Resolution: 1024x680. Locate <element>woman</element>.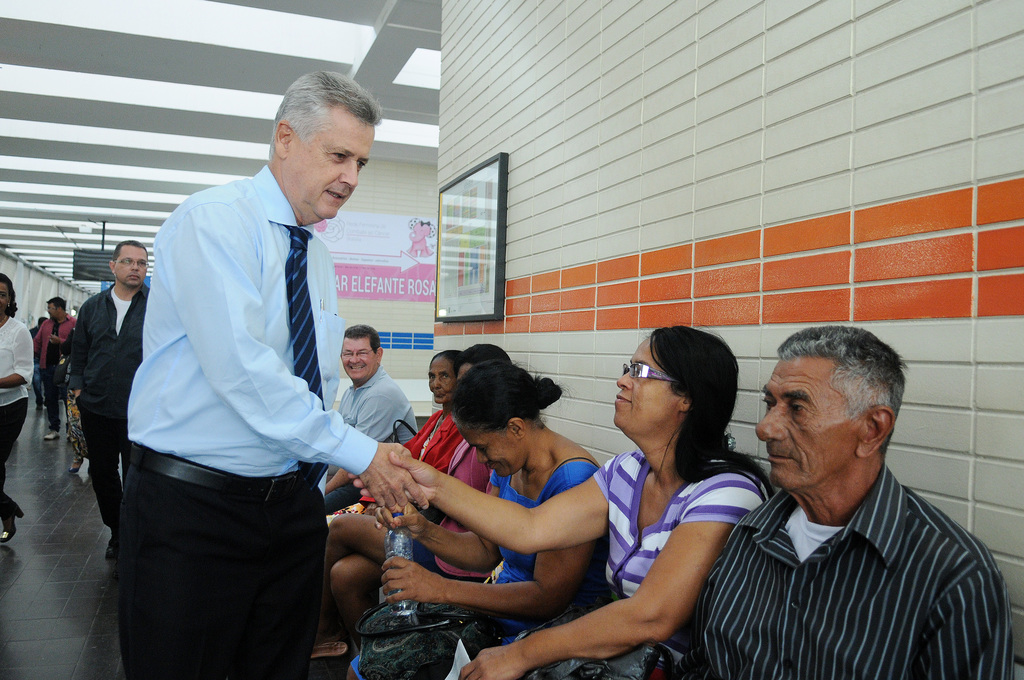
x1=0, y1=275, x2=36, y2=544.
